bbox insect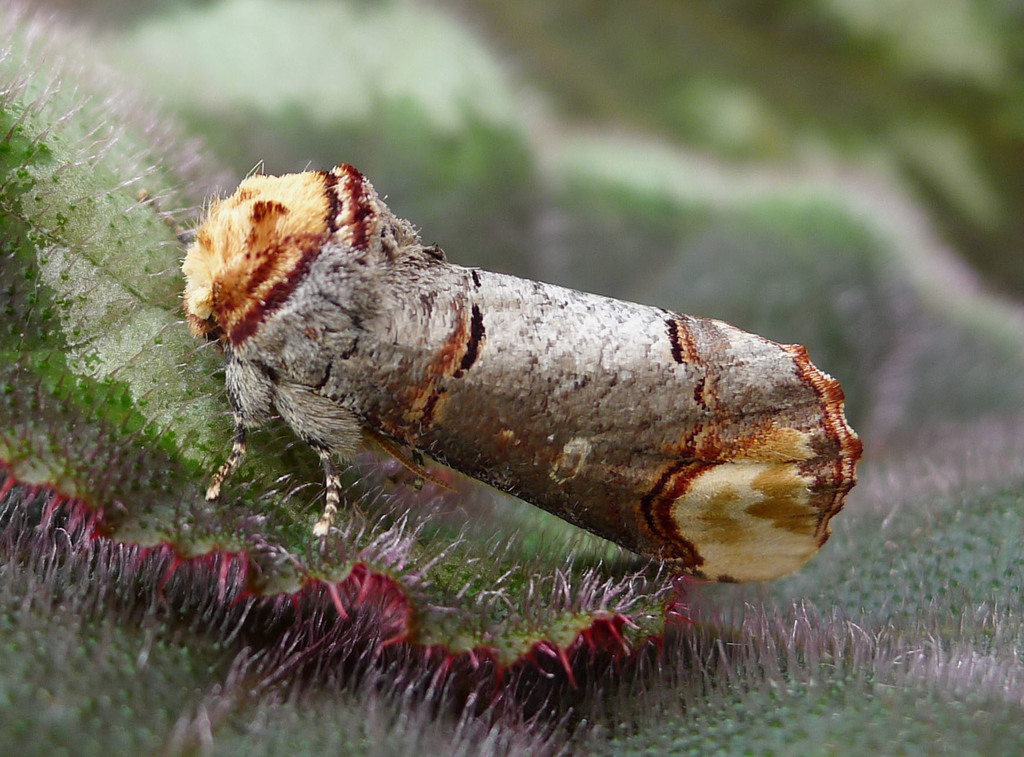
178:156:866:592
